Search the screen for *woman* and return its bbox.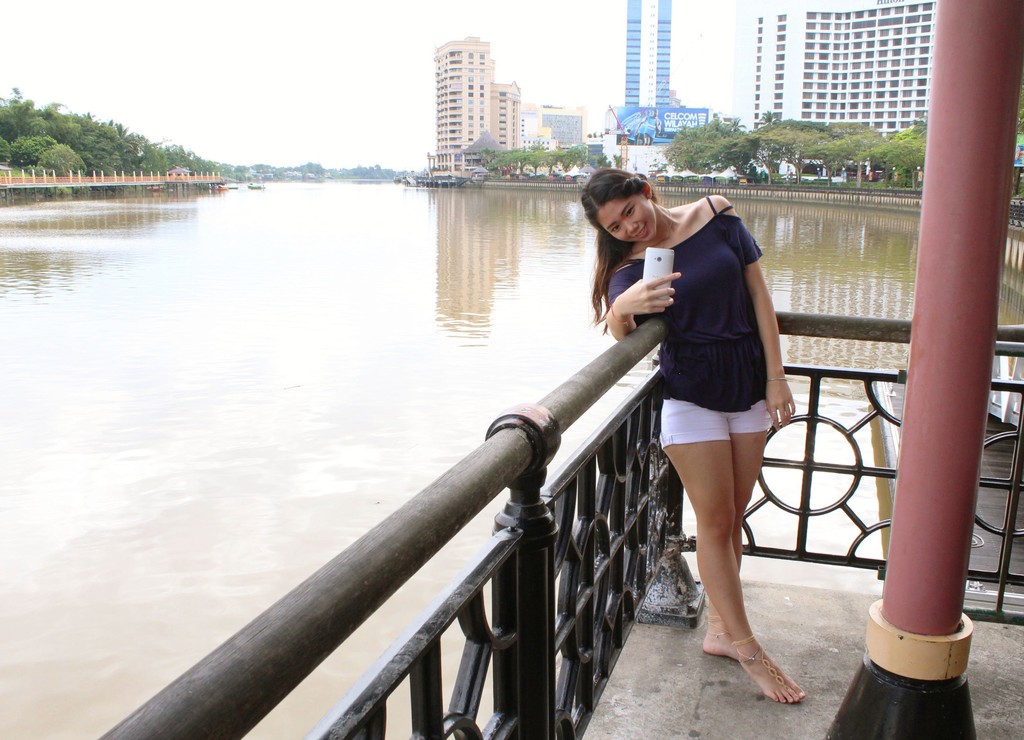
Found: [613,163,807,693].
